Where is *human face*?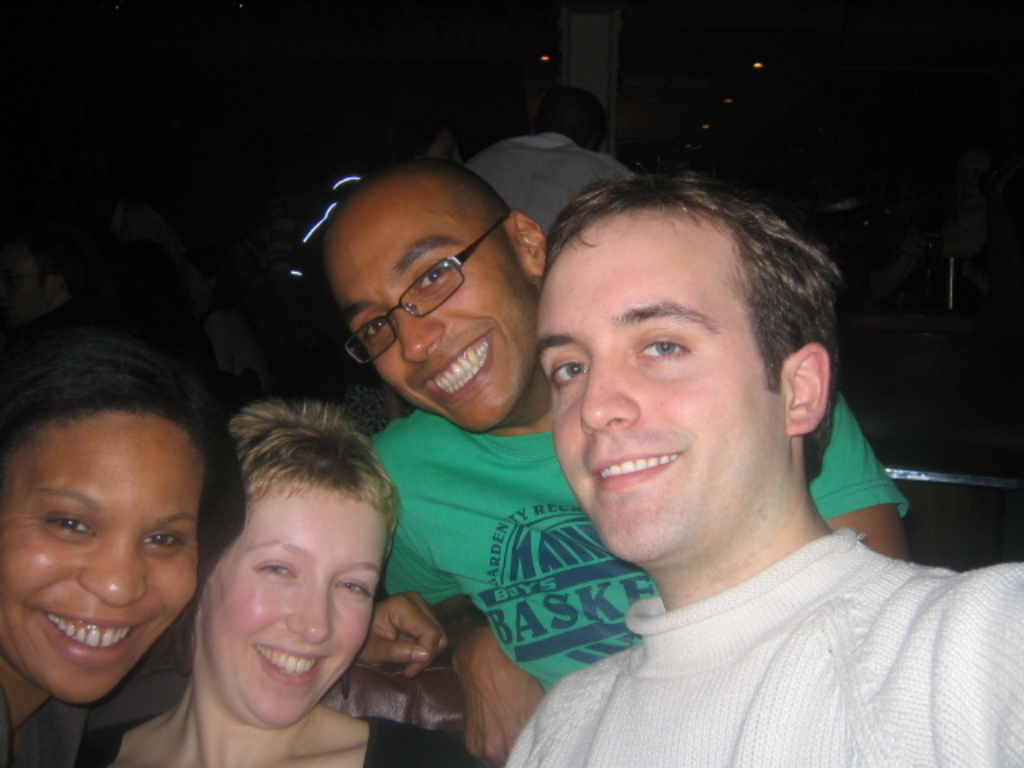
{"left": 0, "top": 411, "right": 198, "bottom": 702}.
